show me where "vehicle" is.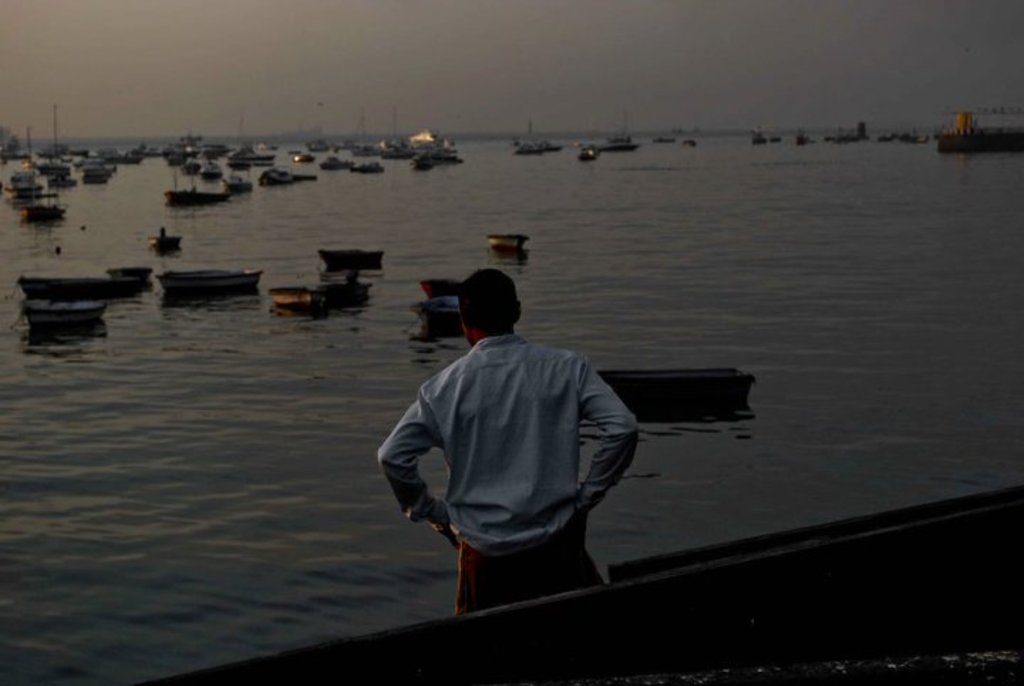
"vehicle" is at BBox(267, 282, 375, 313).
